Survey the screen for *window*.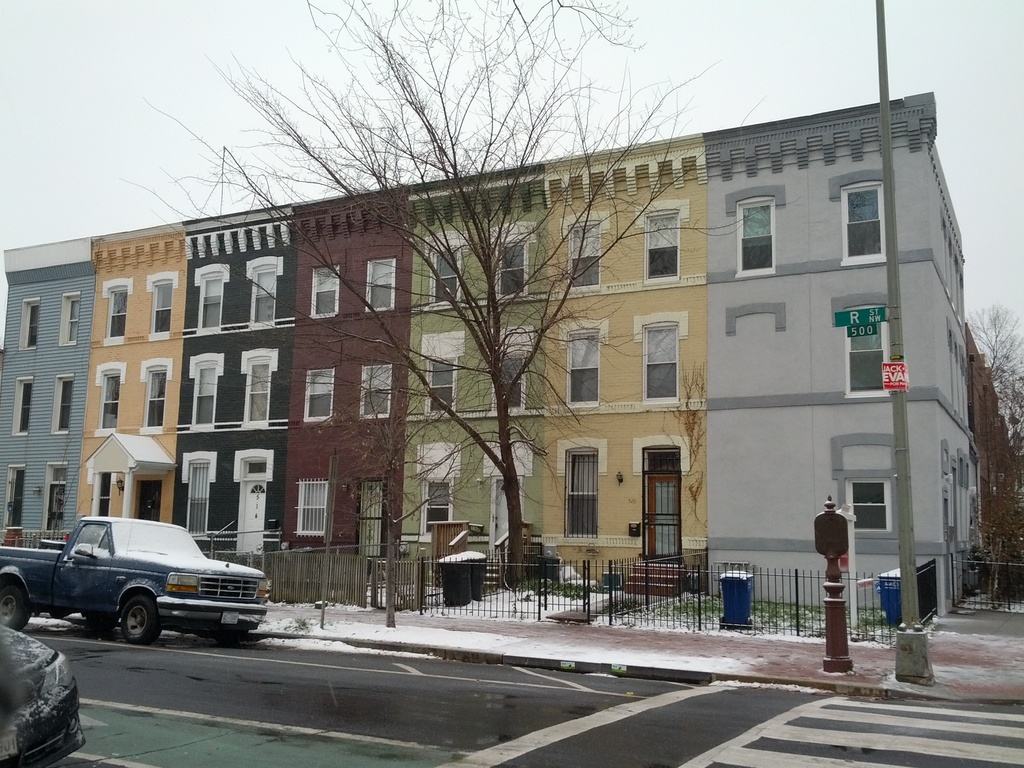
Survey found: bbox(292, 474, 324, 533).
